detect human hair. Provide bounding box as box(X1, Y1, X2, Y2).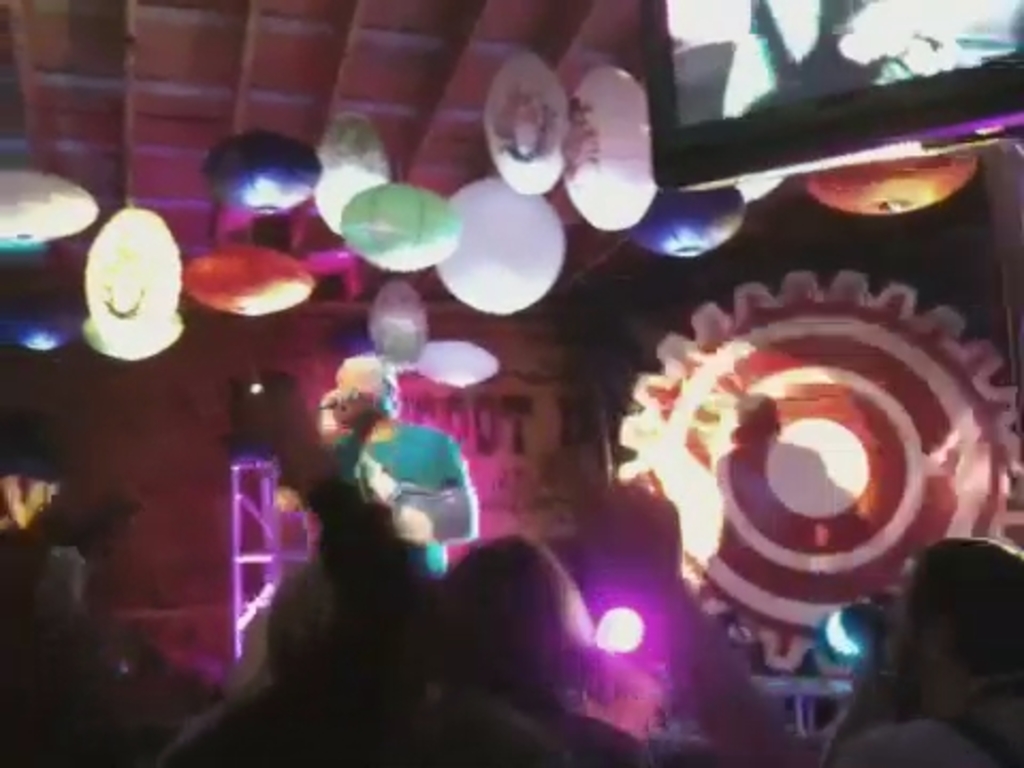
box(439, 535, 589, 727).
